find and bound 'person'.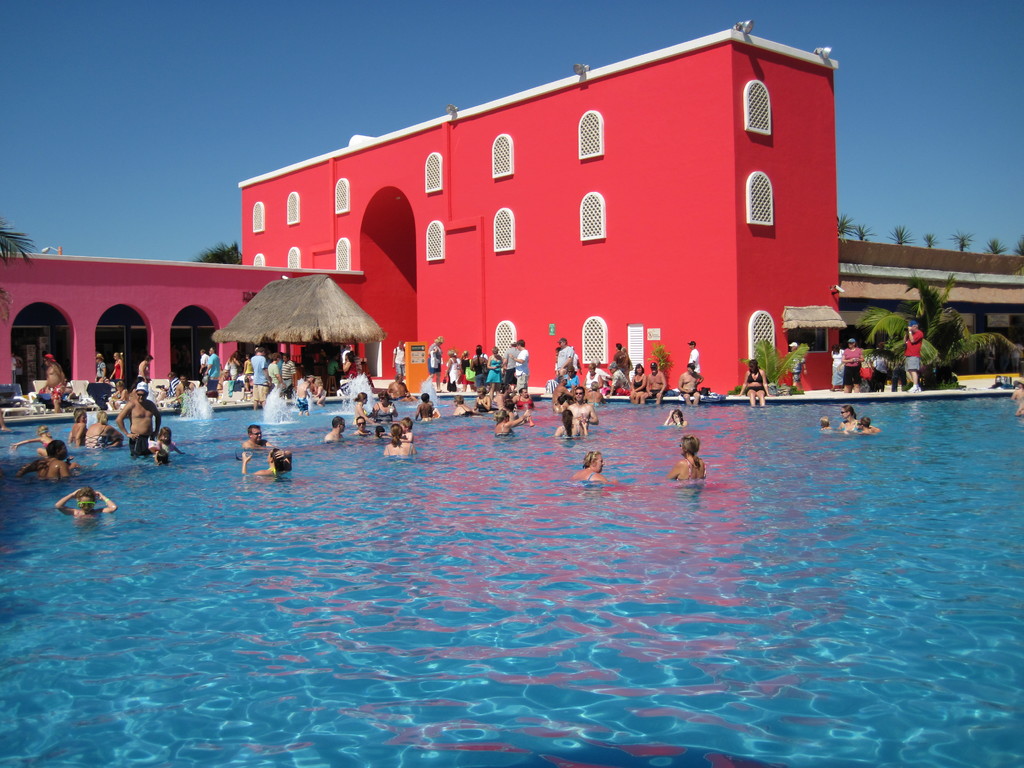
Bound: [570,388,597,438].
